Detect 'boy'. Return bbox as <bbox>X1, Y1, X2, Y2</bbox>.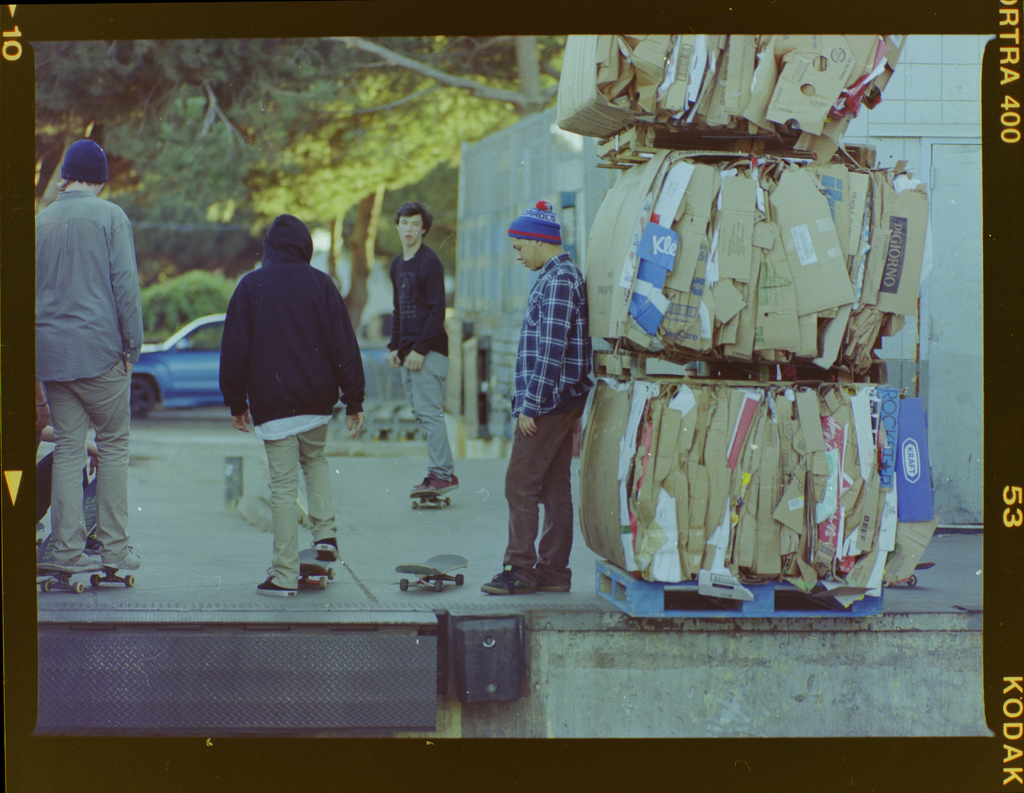
<bbox>386, 201, 461, 495</bbox>.
